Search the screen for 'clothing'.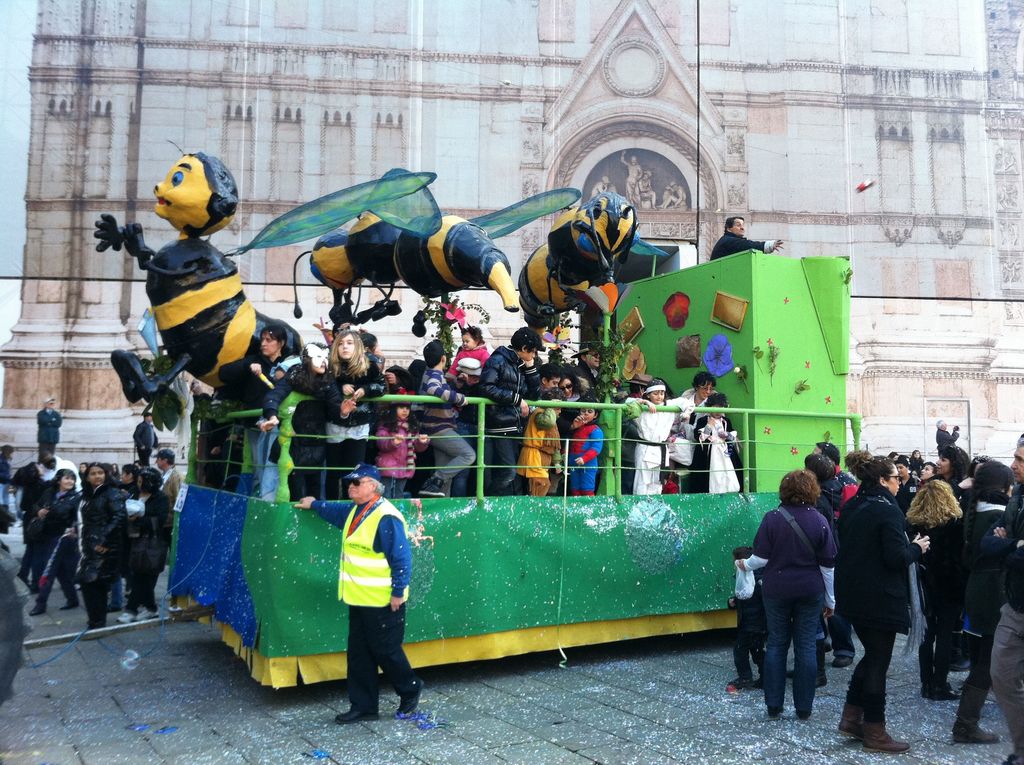
Found at bbox=[257, 353, 303, 414].
